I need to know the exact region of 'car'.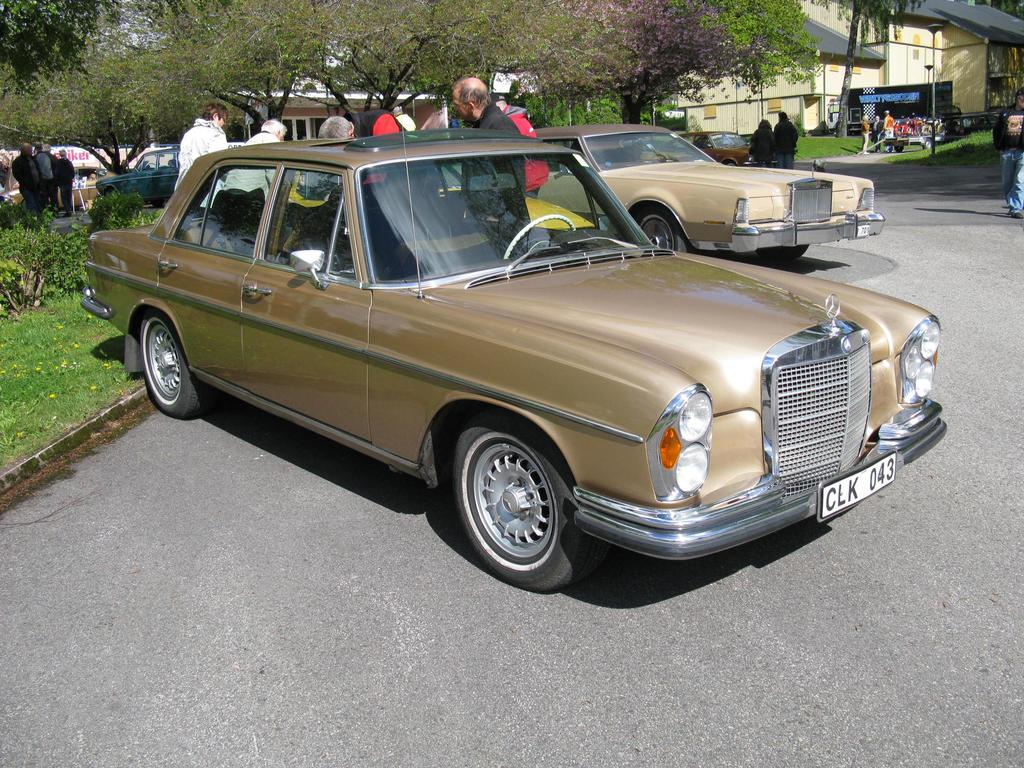
Region: rect(689, 125, 765, 166).
